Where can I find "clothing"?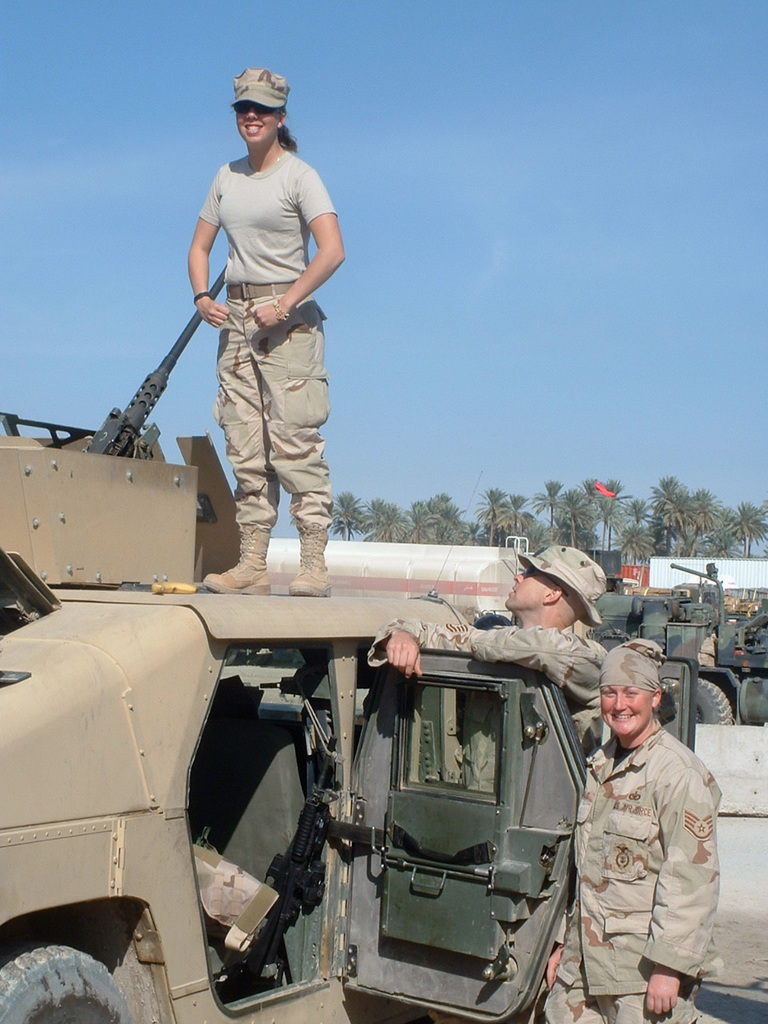
You can find it at detection(195, 144, 336, 543).
